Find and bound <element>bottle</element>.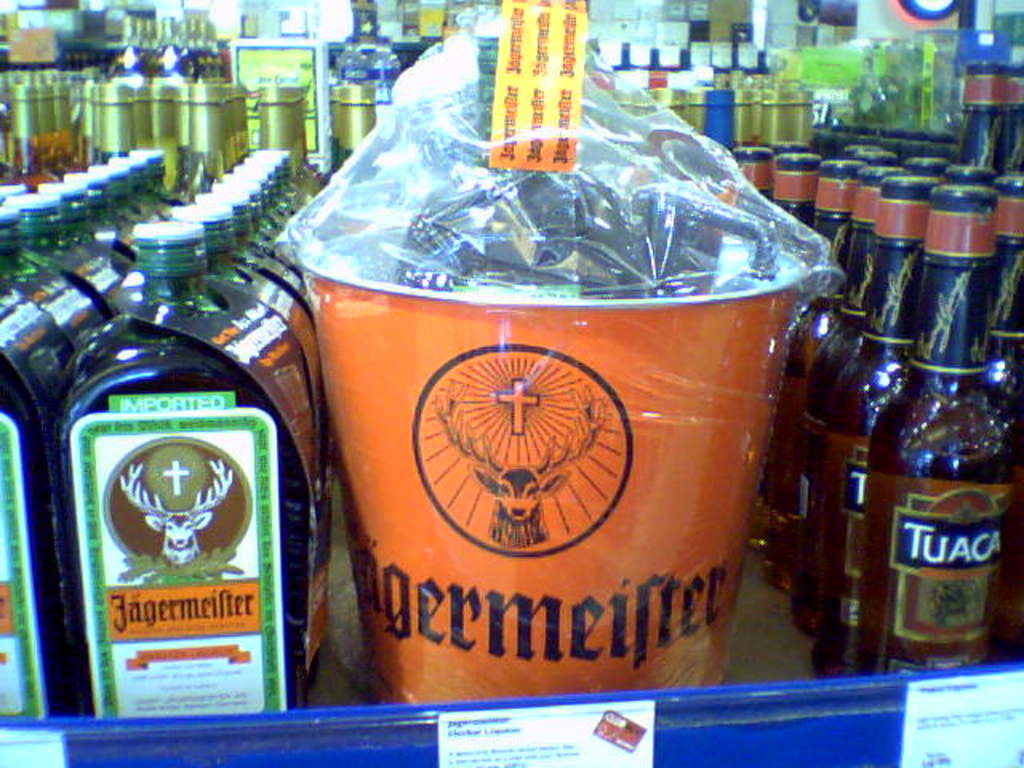
Bound: <region>86, 165, 154, 230</region>.
